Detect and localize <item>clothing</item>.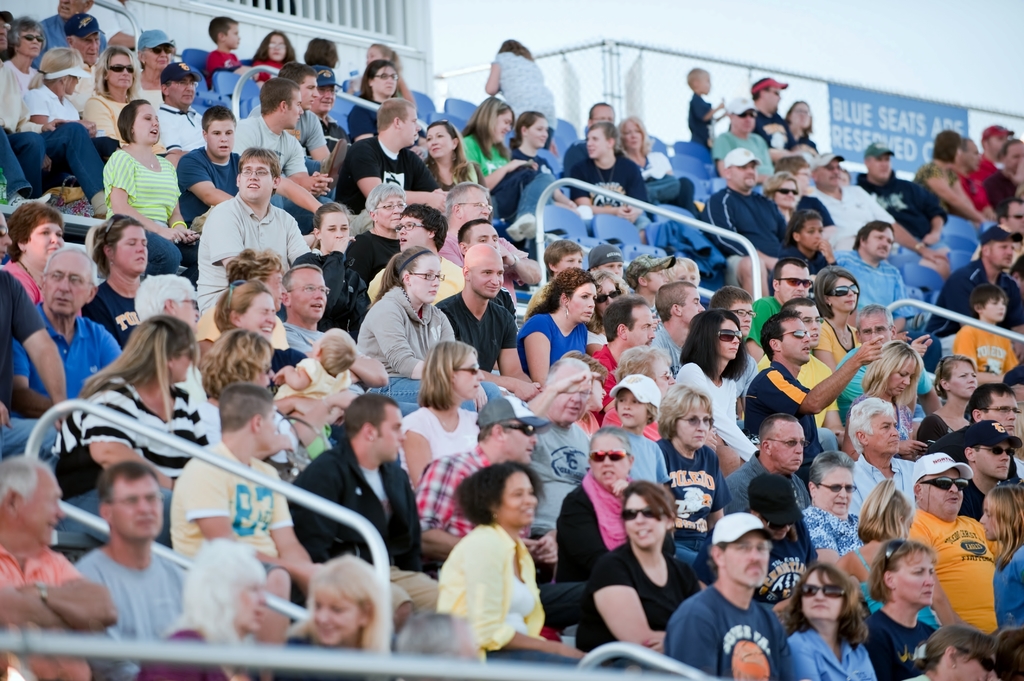
Localized at detection(754, 522, 819, 605).
